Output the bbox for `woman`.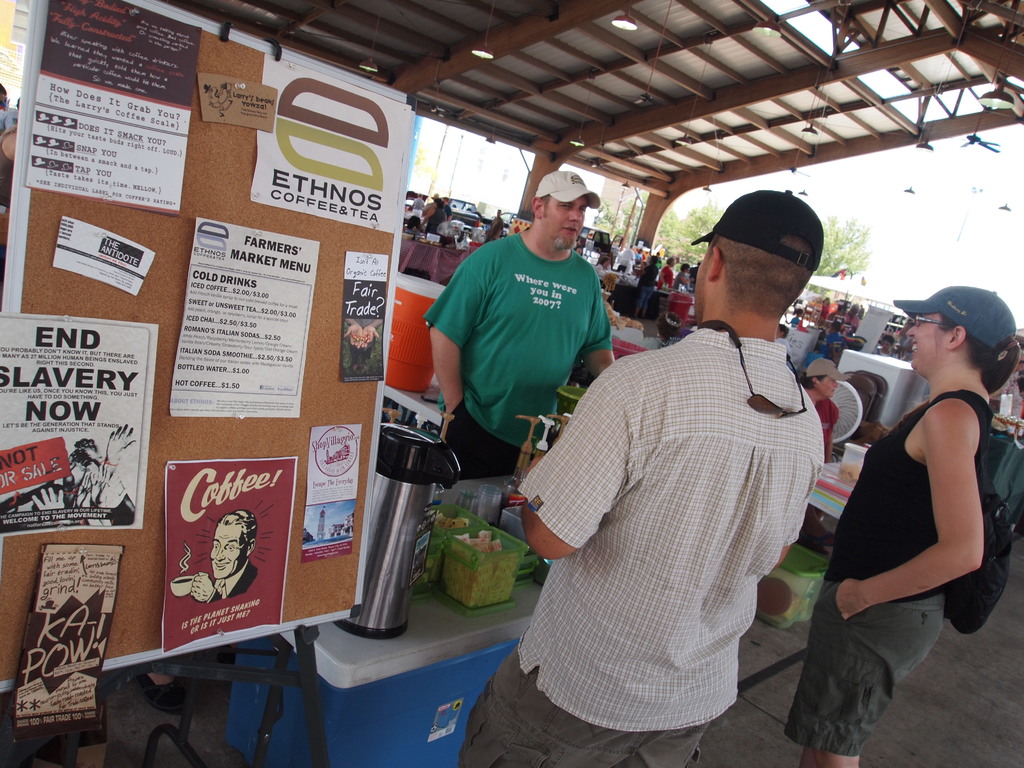
[673,262,696,293].
